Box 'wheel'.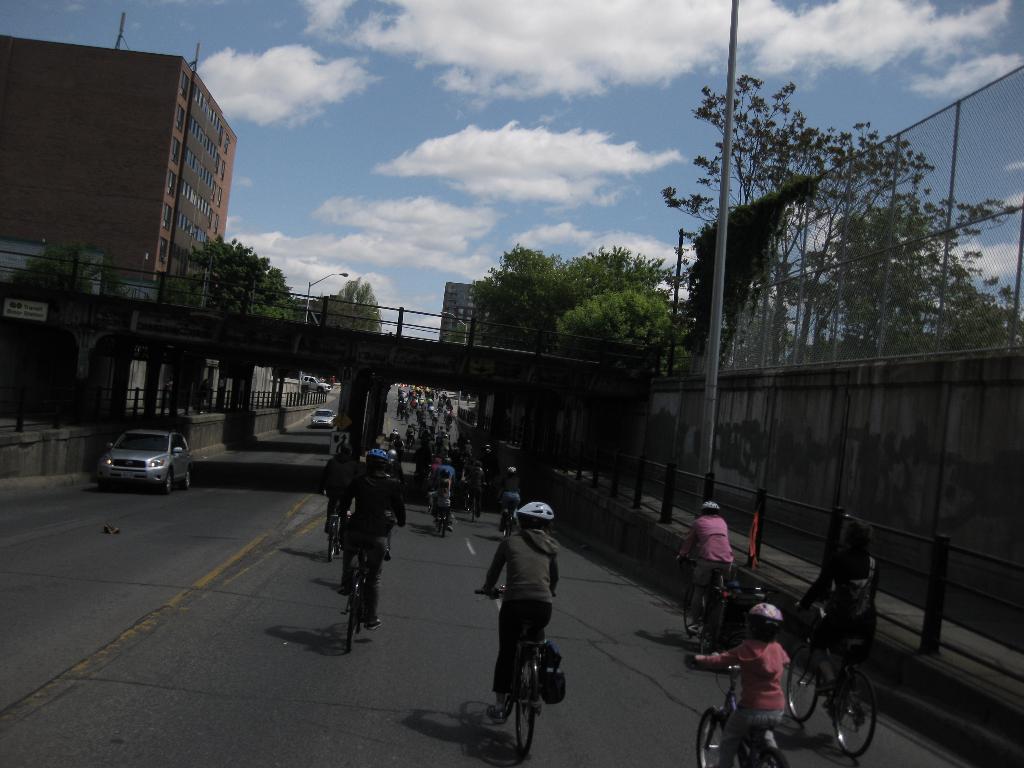
348, 573, 361, 653.
